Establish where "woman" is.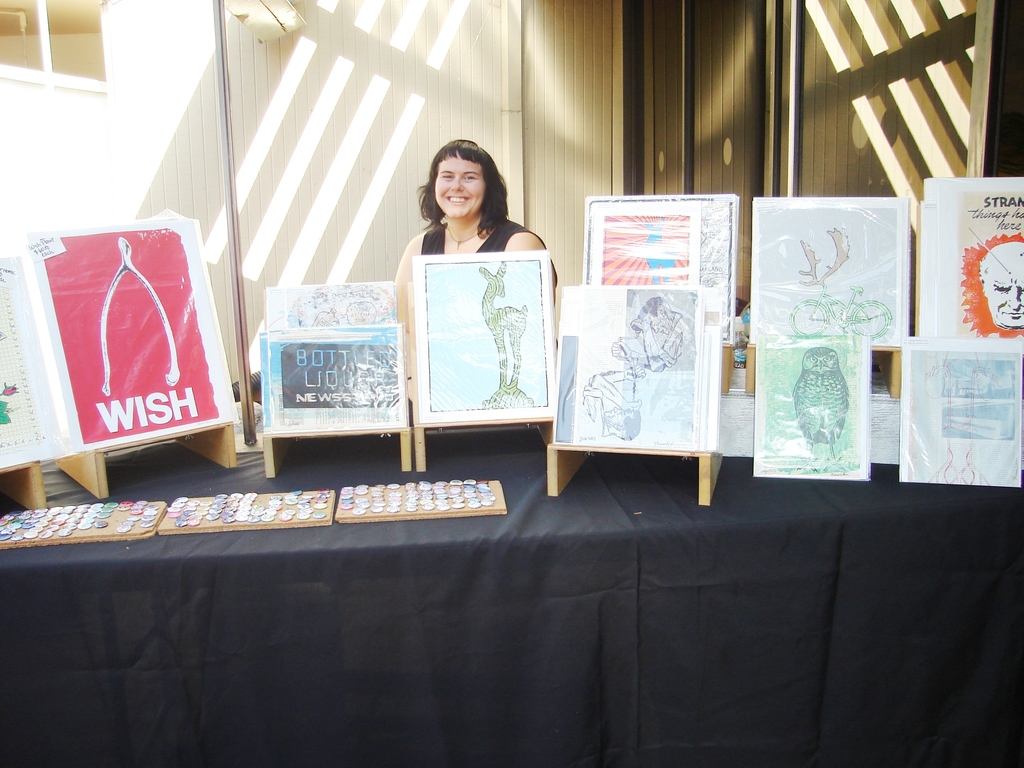
Established at l=379, t=139, r=559, b=407.
